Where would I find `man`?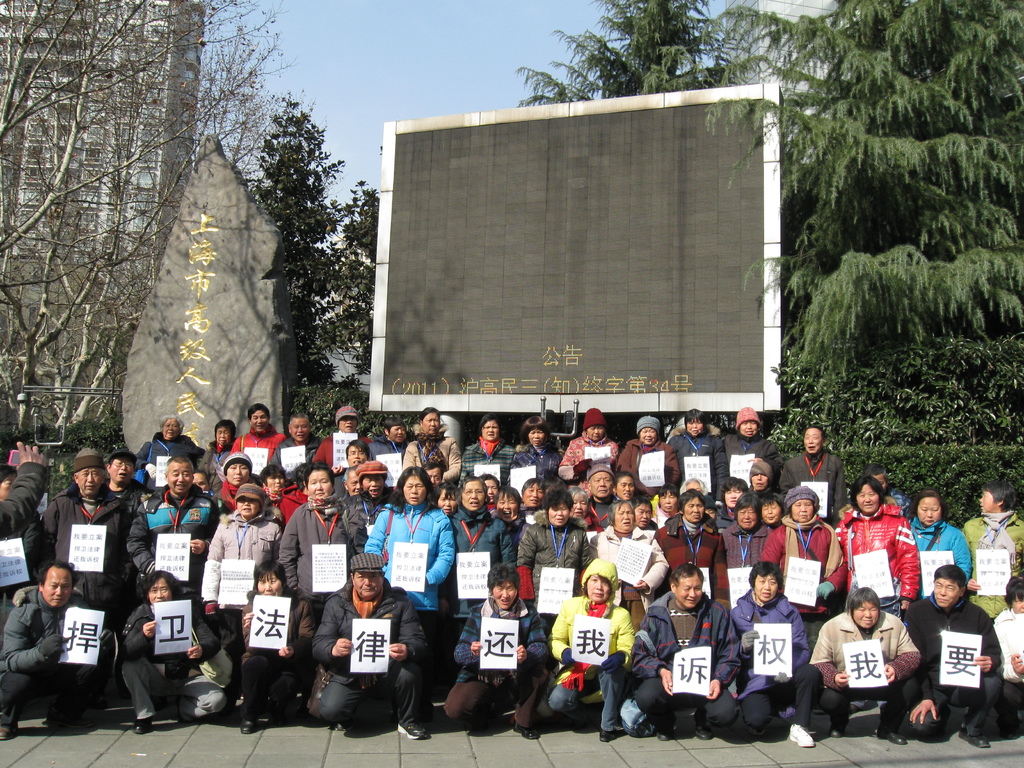
At detection(623, 494, 653, 530).
